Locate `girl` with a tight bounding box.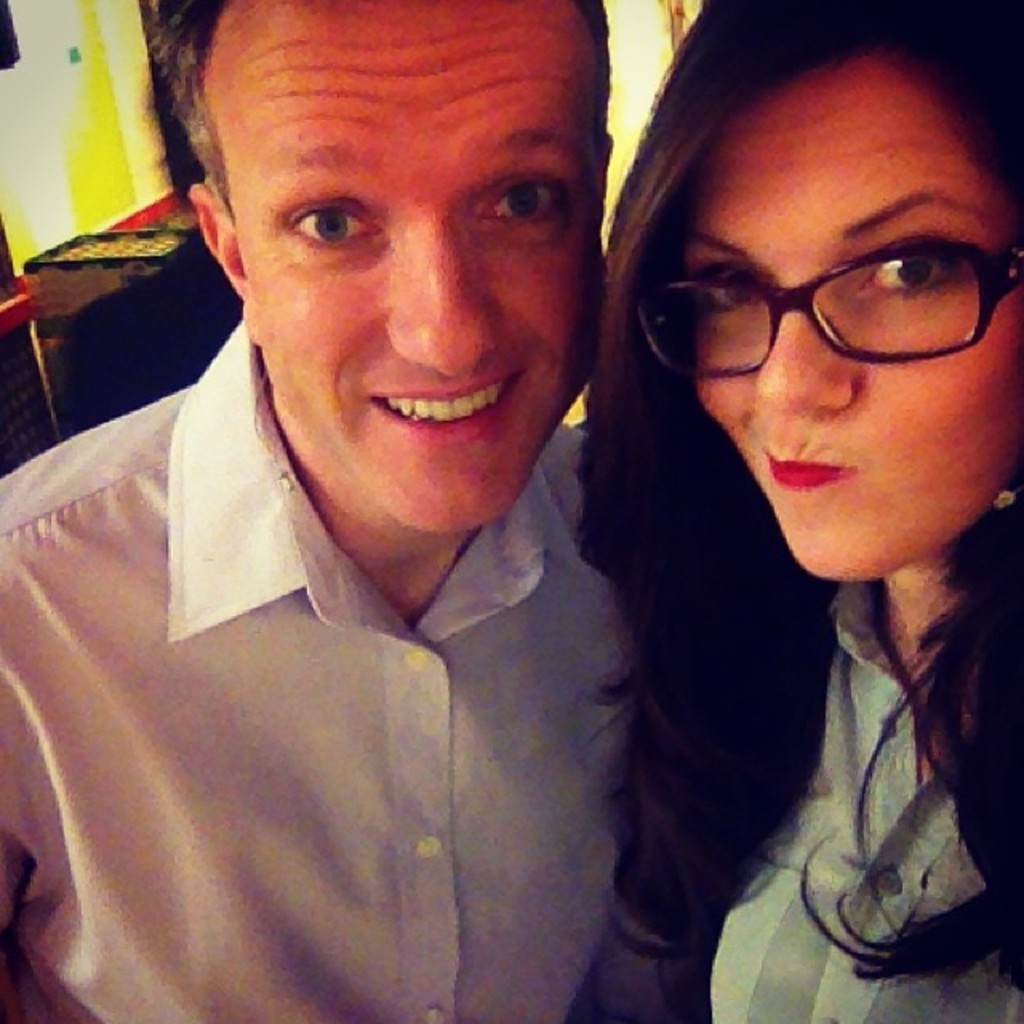
(544,11,1023,1022).
